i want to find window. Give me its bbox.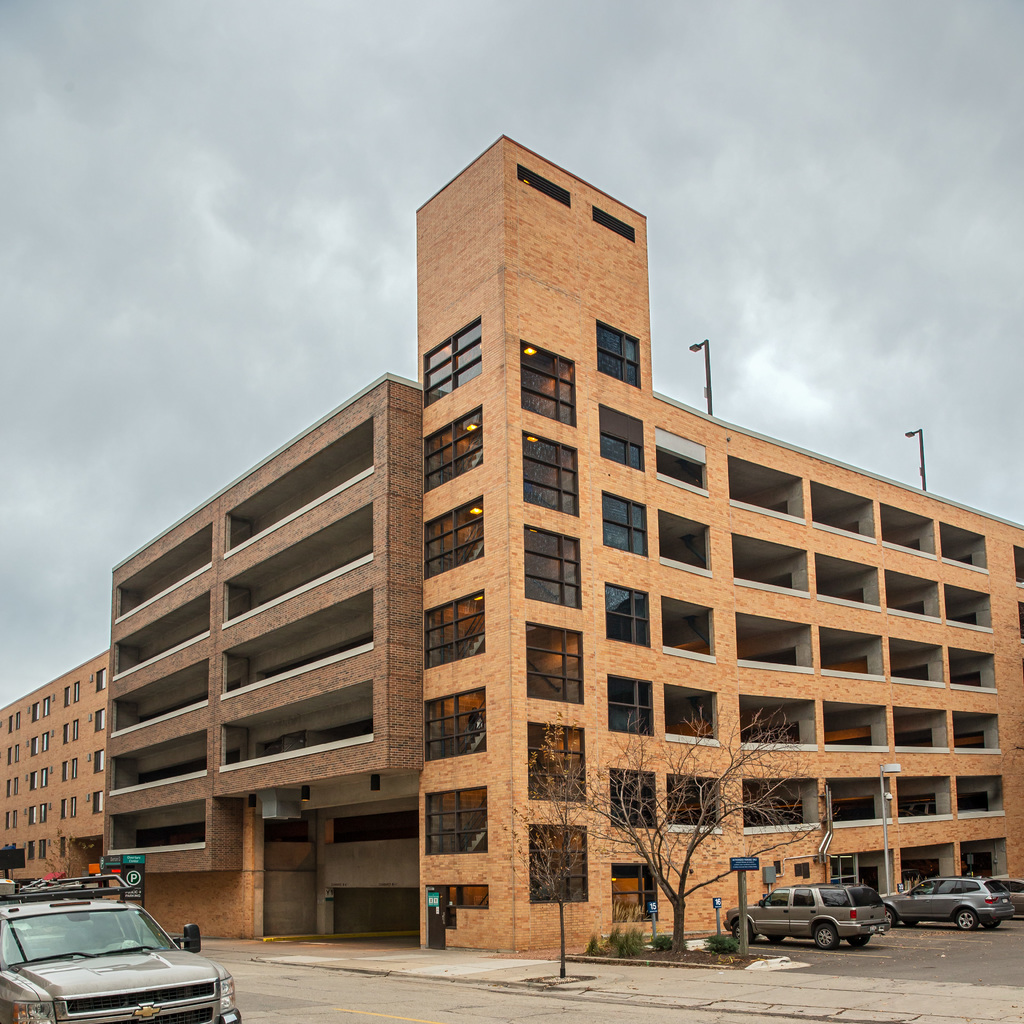
<region>6, 745, 13, 765</region>.
